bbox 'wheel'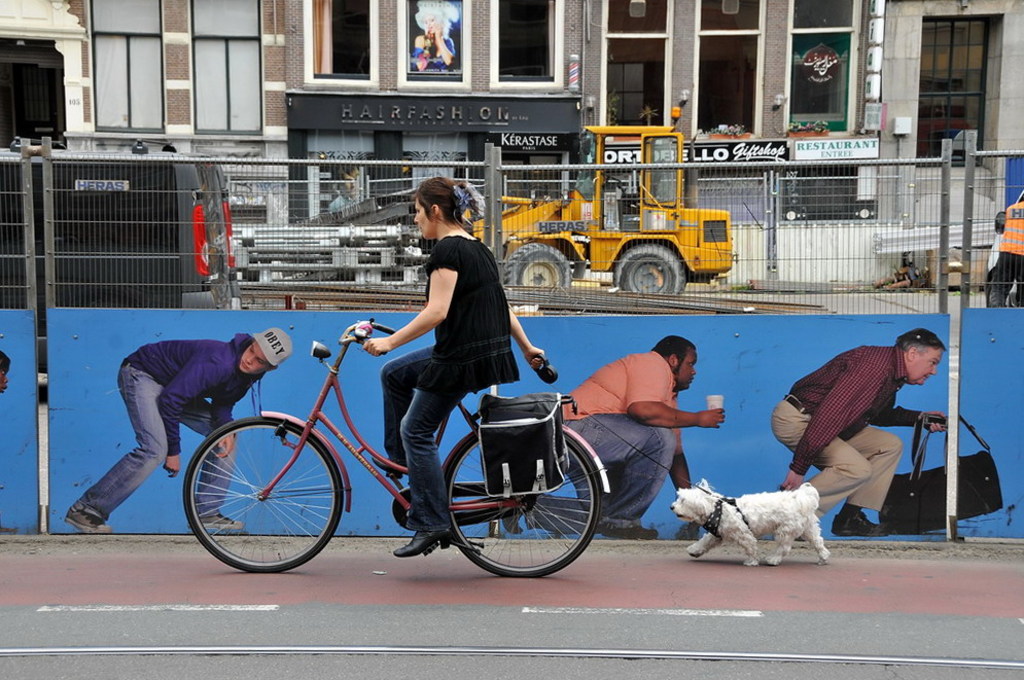
505 242 574 293
